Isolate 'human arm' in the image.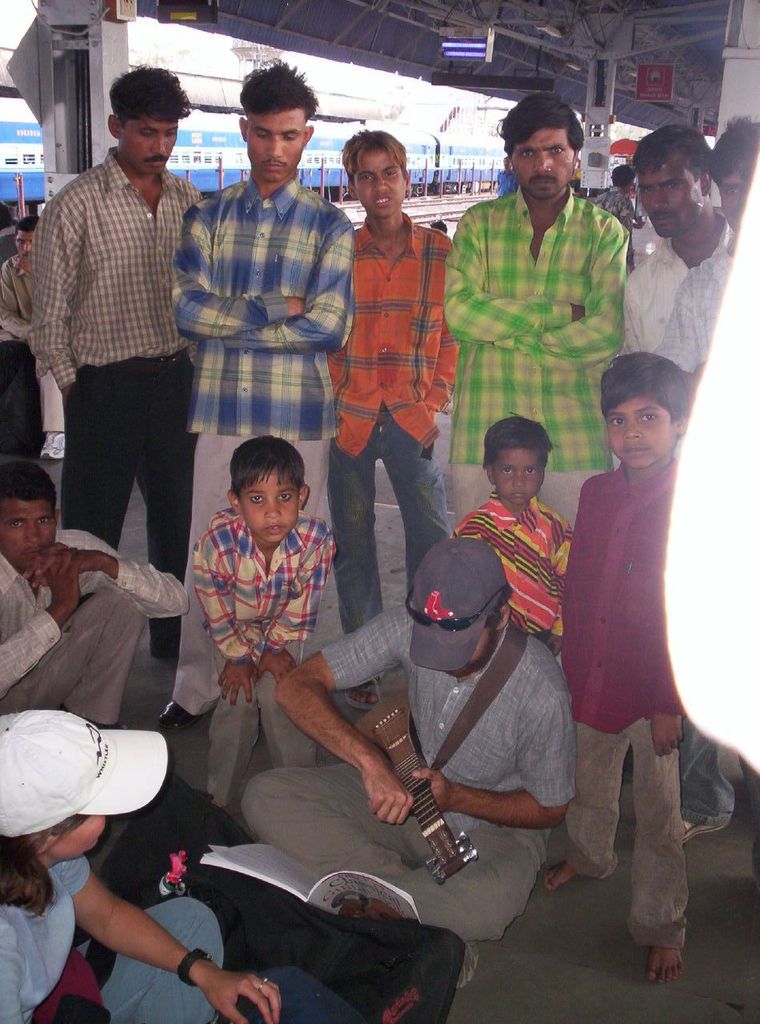
Isolated region: 439:200:586:347.
